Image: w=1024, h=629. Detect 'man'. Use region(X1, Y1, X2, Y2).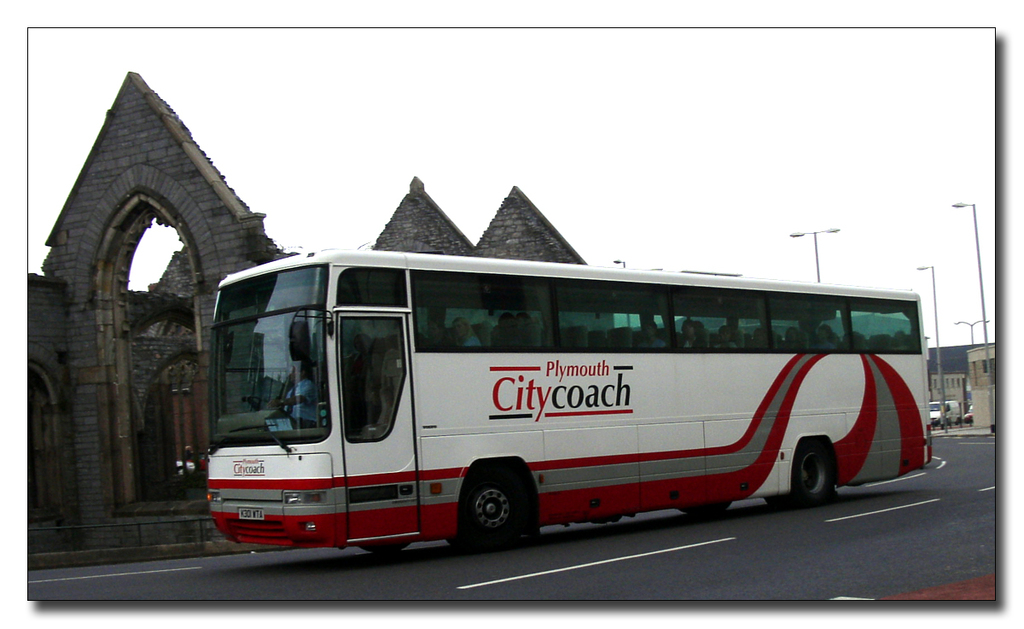
region(491, 312, 517, 347).
